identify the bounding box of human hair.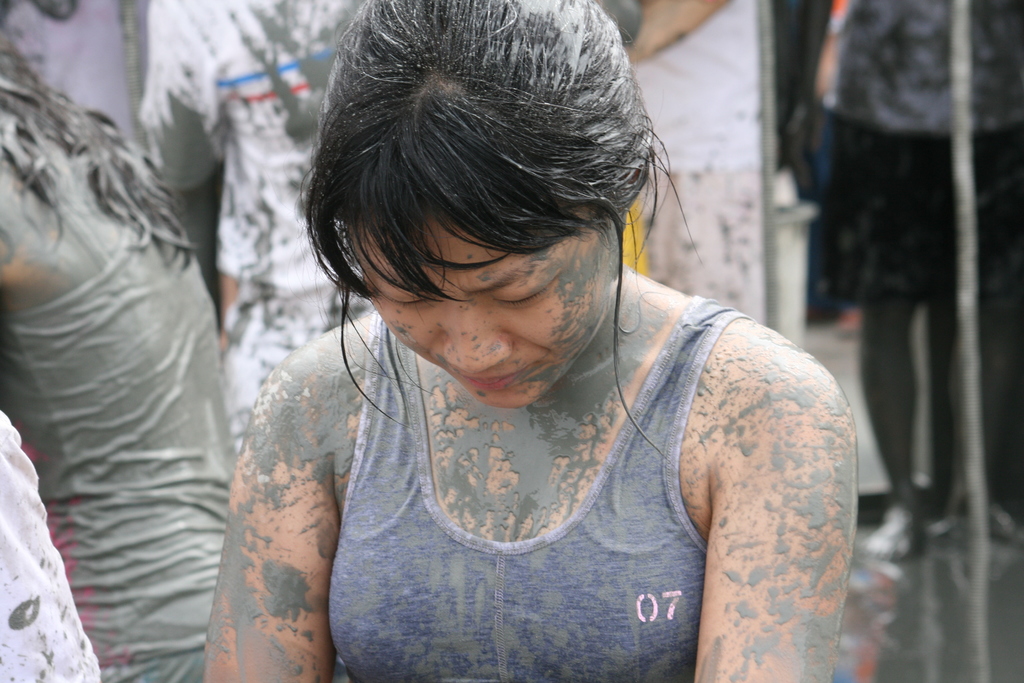
[x1=275, y1=18, x2=690, y2=374].
